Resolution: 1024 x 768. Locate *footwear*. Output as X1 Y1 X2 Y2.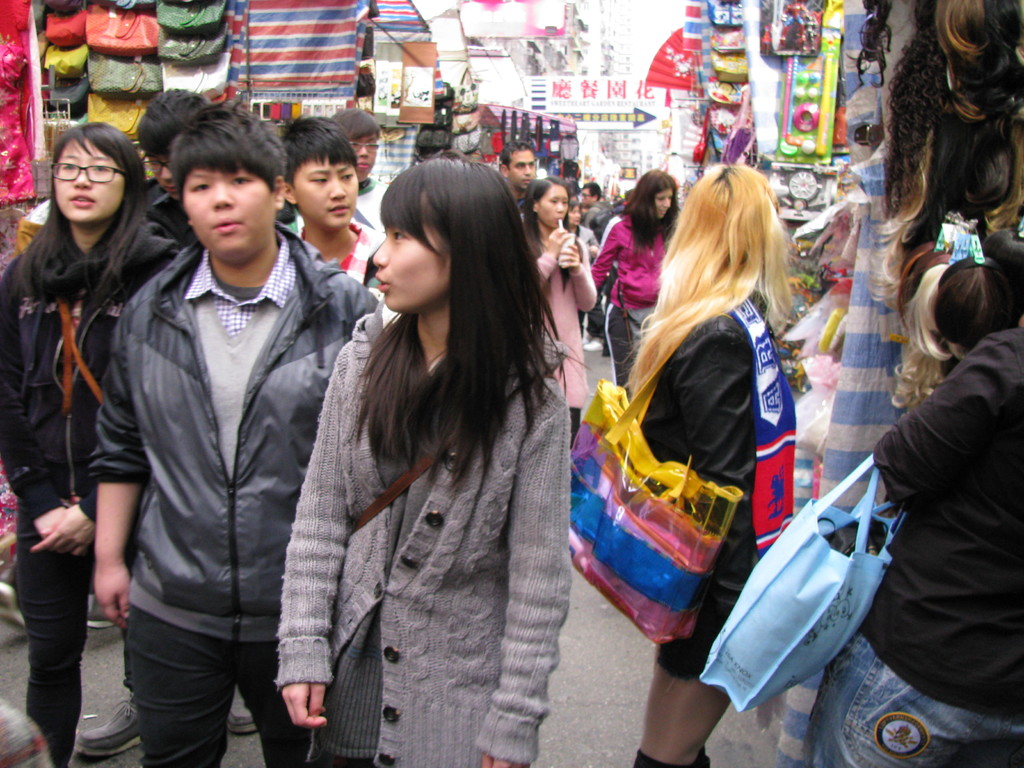
0 560 25 627.
